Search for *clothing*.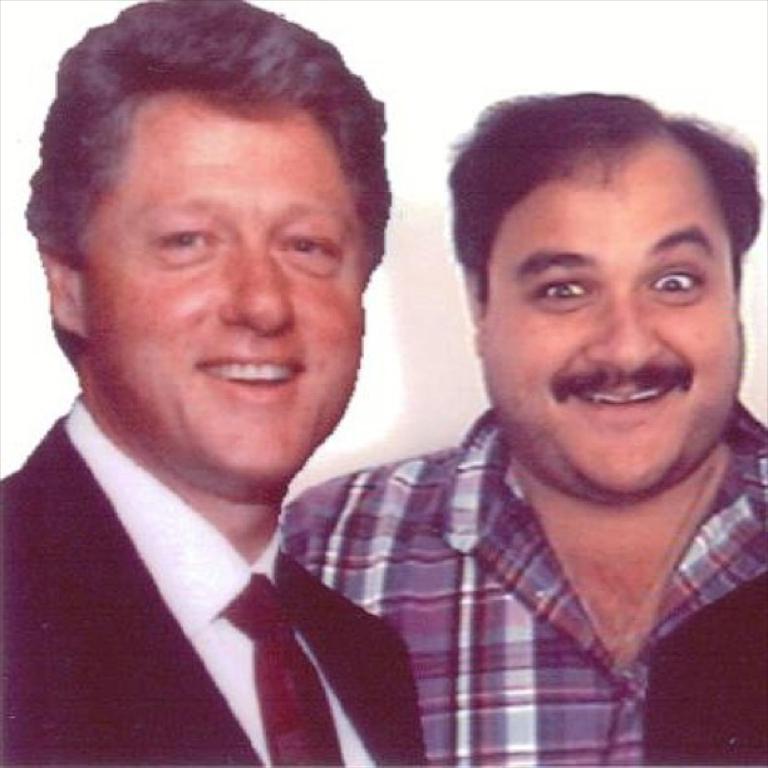
Found at box(256, 350, 755, 767).
